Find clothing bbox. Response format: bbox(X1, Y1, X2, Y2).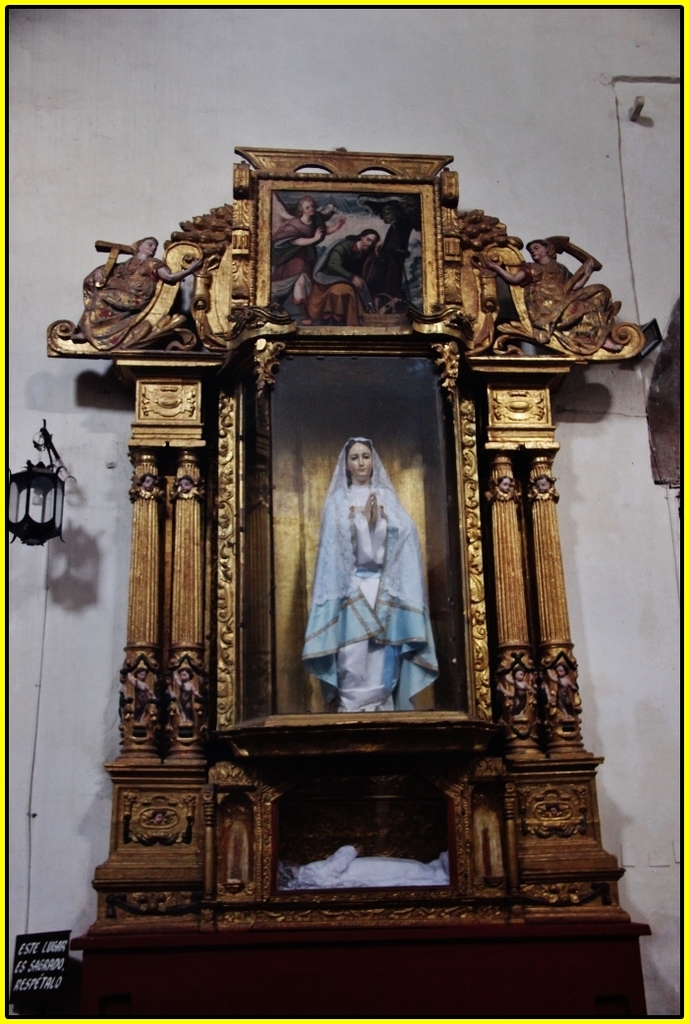
bbox(303, 437, 434, 711).
